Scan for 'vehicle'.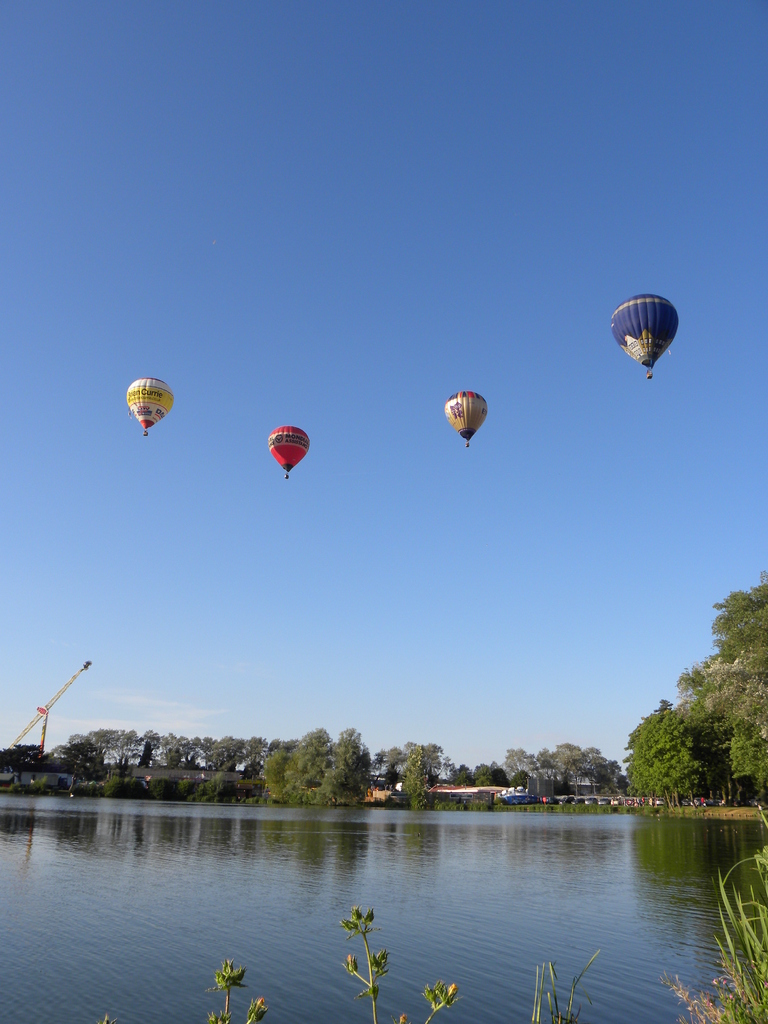
Scan result: {"x1": 0, "y1": 657, "x2": 92, "y2": 774}.
